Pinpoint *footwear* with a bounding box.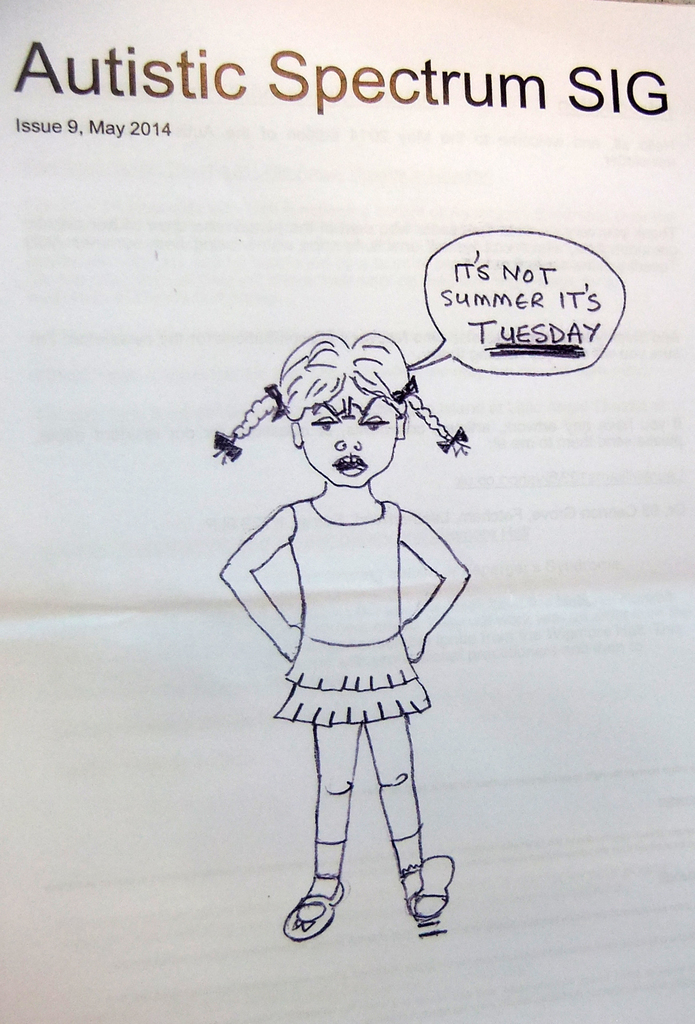
pyautogui.locateOnScreen(402, 855, 461, 922).
